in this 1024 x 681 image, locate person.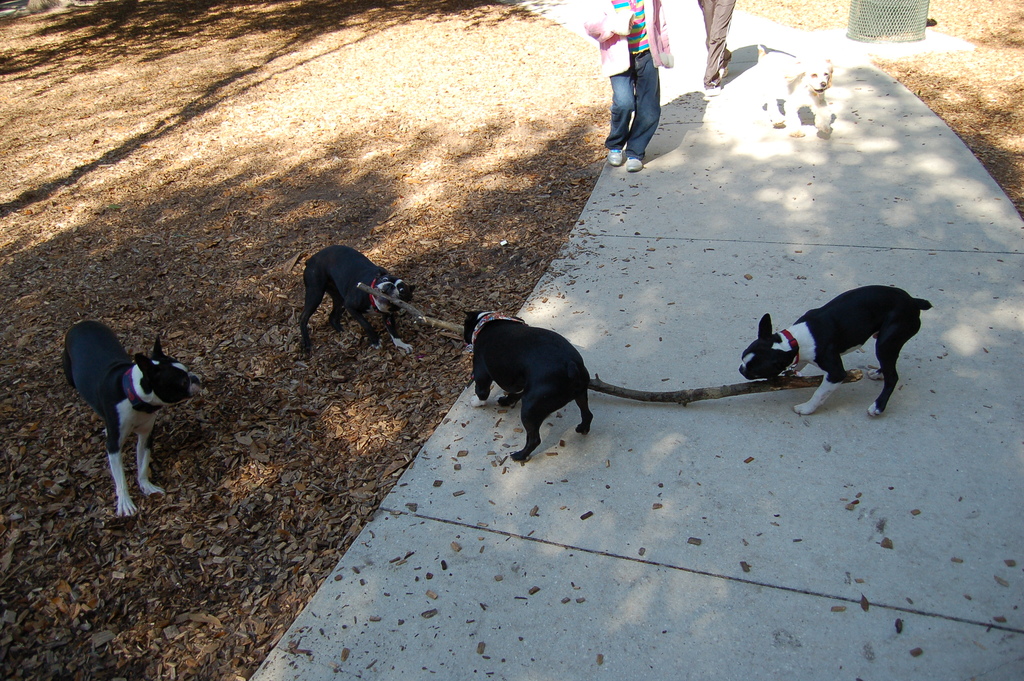
Bounding box: l=696, t=0, r=733, b=98.
